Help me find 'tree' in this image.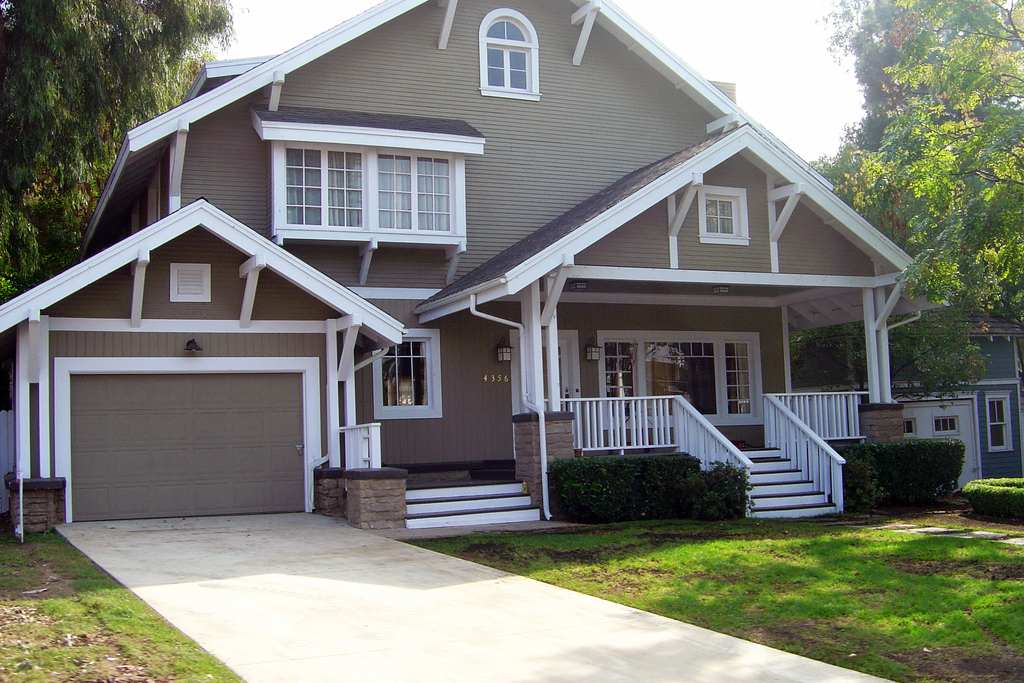
Found it: x1=0, y1=0, x2=236, y2=410.
